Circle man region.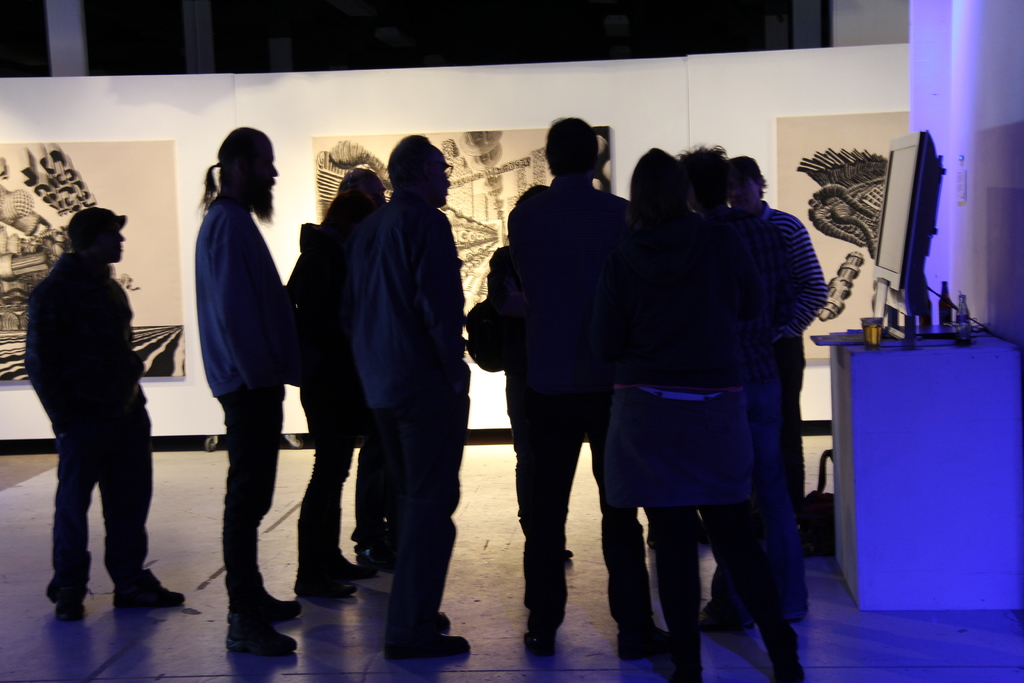
Region: (left=190, top=126, right=309, bottom=652).
